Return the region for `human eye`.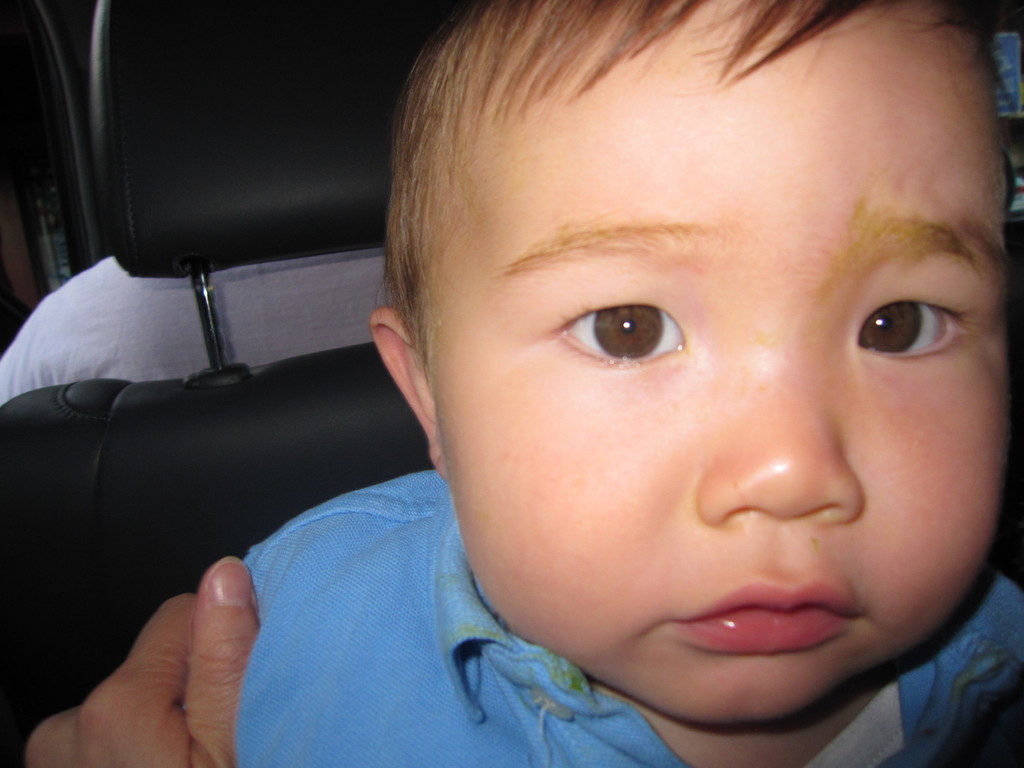
<bbox>847, 287, 980, 366</bbox>.
